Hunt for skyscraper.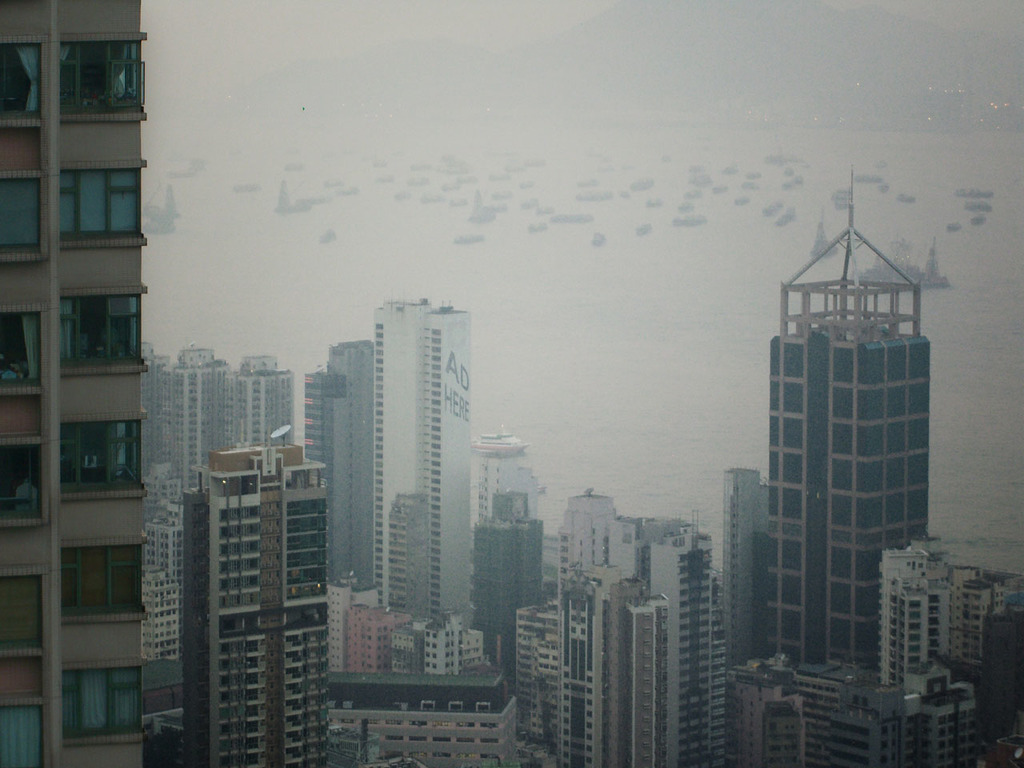
Hunted down at [370,292,486,640].
